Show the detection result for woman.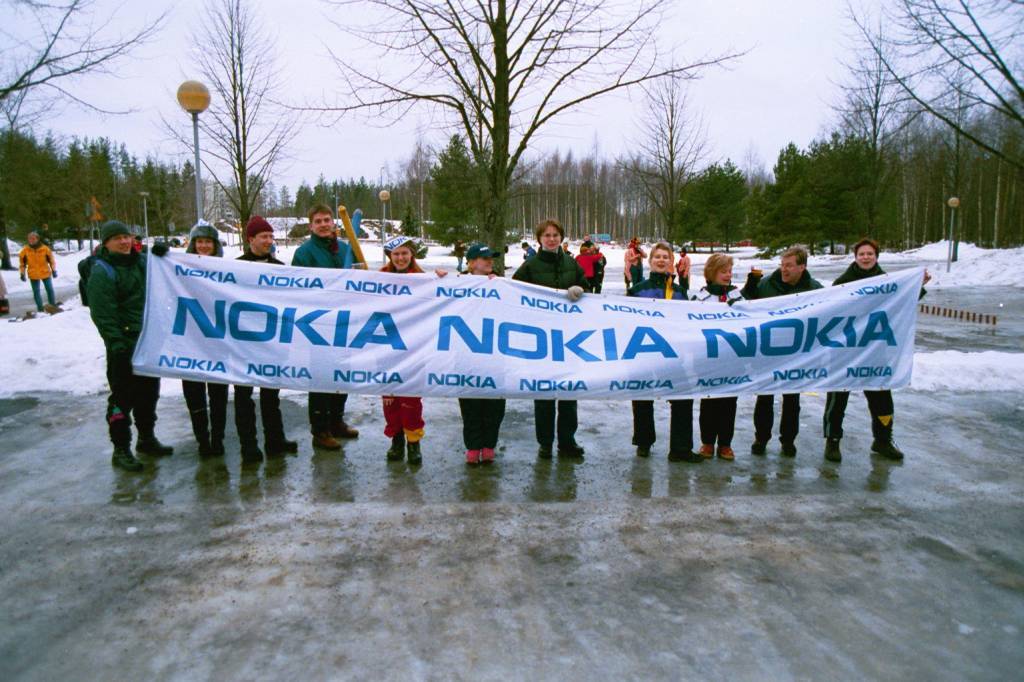
[x1=624, y1=243, x2=706, y2=465].
